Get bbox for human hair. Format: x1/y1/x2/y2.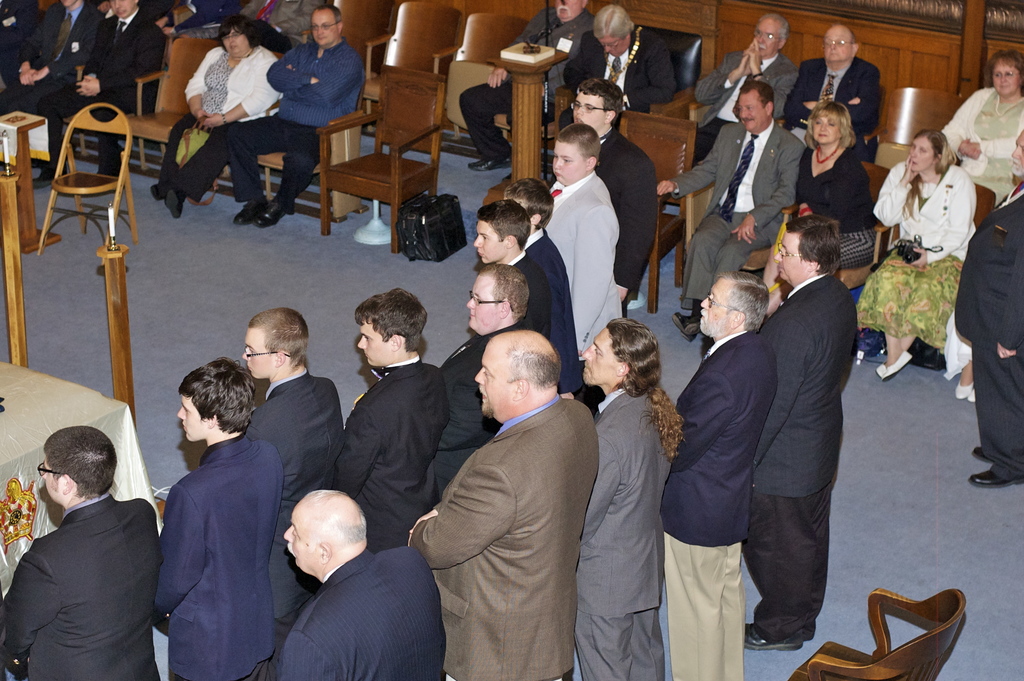
714/272/769/331.
